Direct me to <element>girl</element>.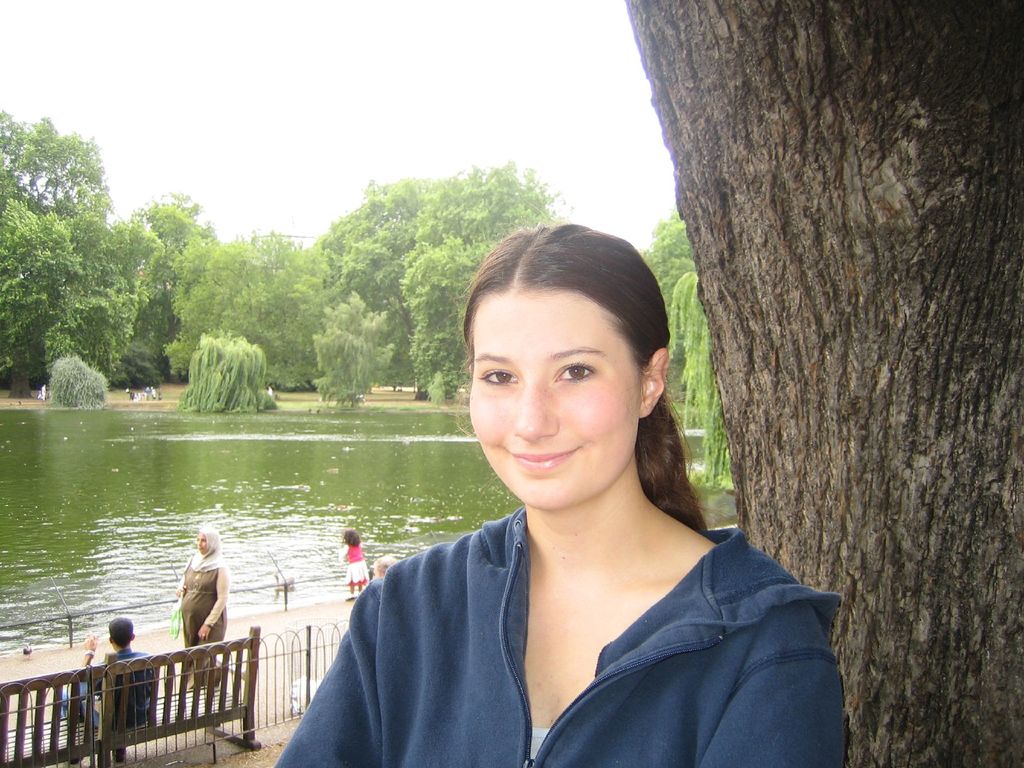
Direction: 270 213 853 767.
